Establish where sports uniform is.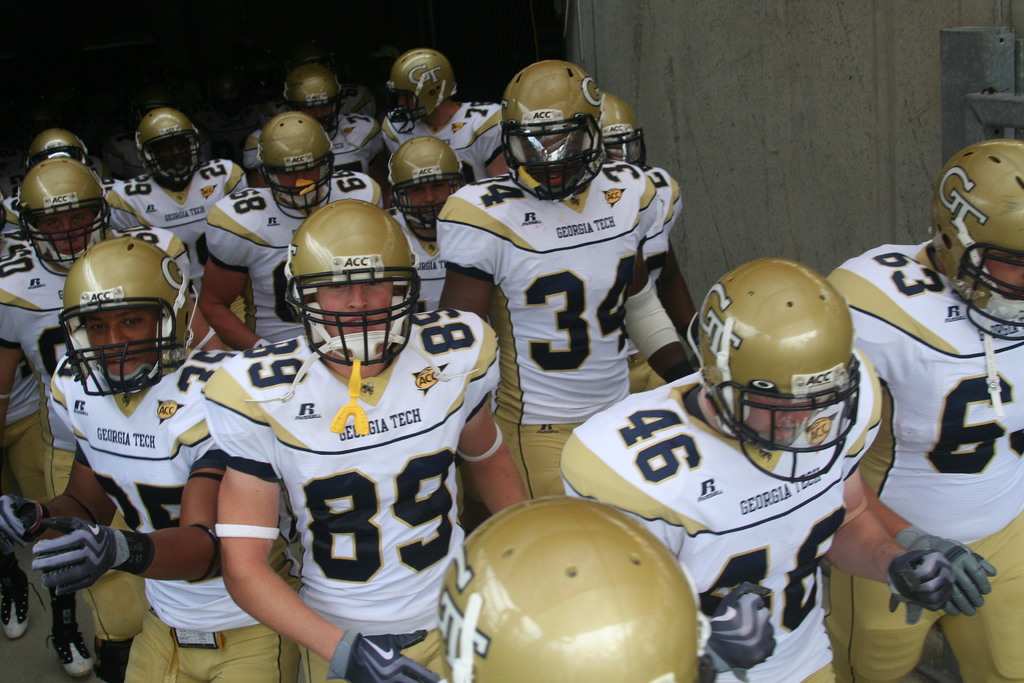
Established at {"x1": 824, "y1": 138, "x2": 1023, "y2": 682}.
